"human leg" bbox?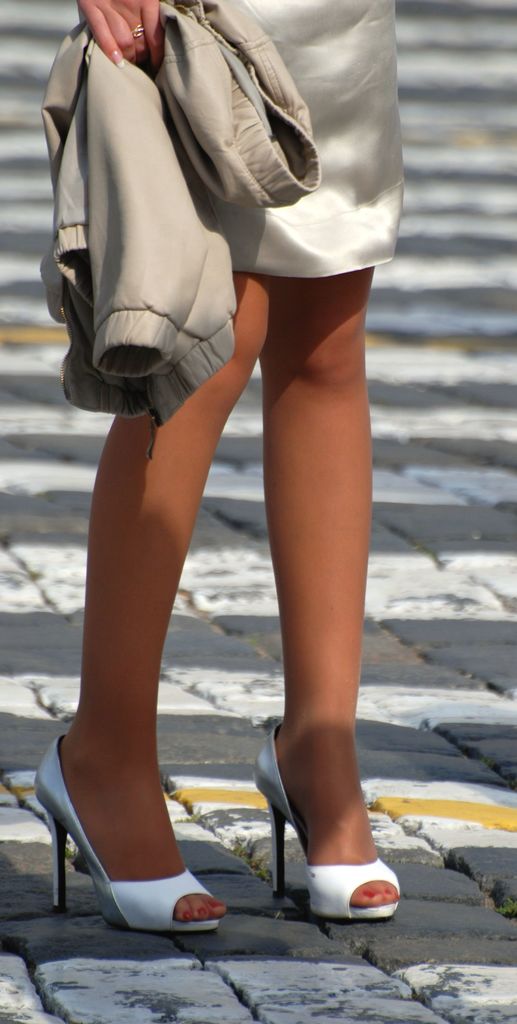
42,263,270,922
